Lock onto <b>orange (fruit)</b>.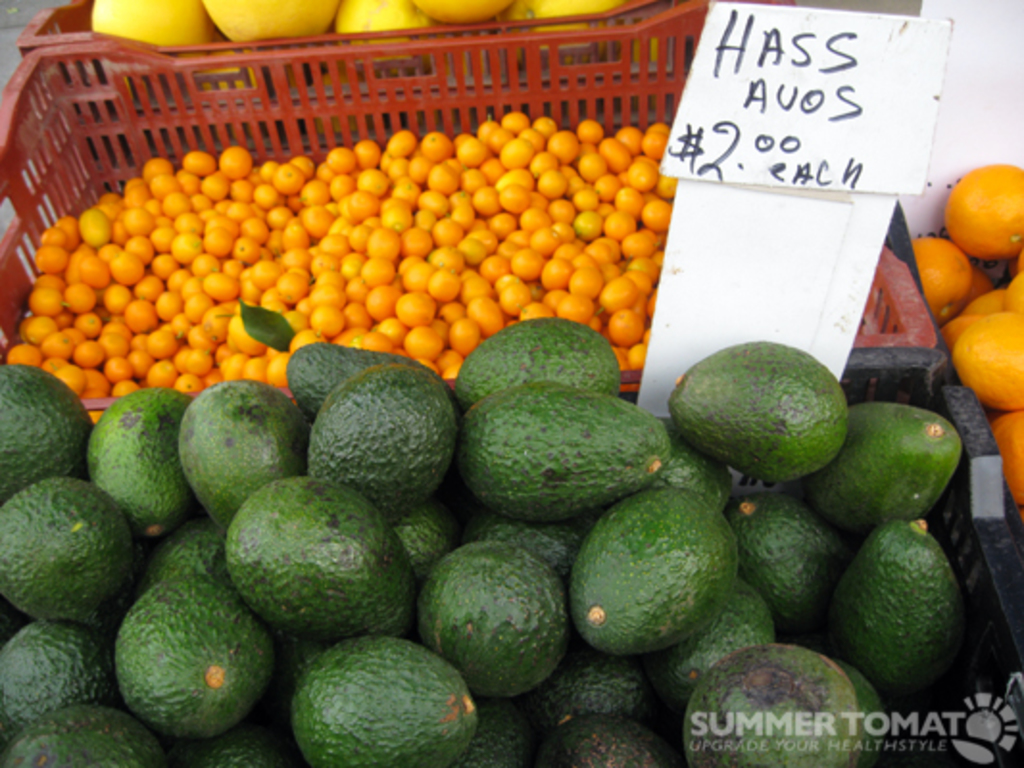
Locked: 632:228:642:248.
